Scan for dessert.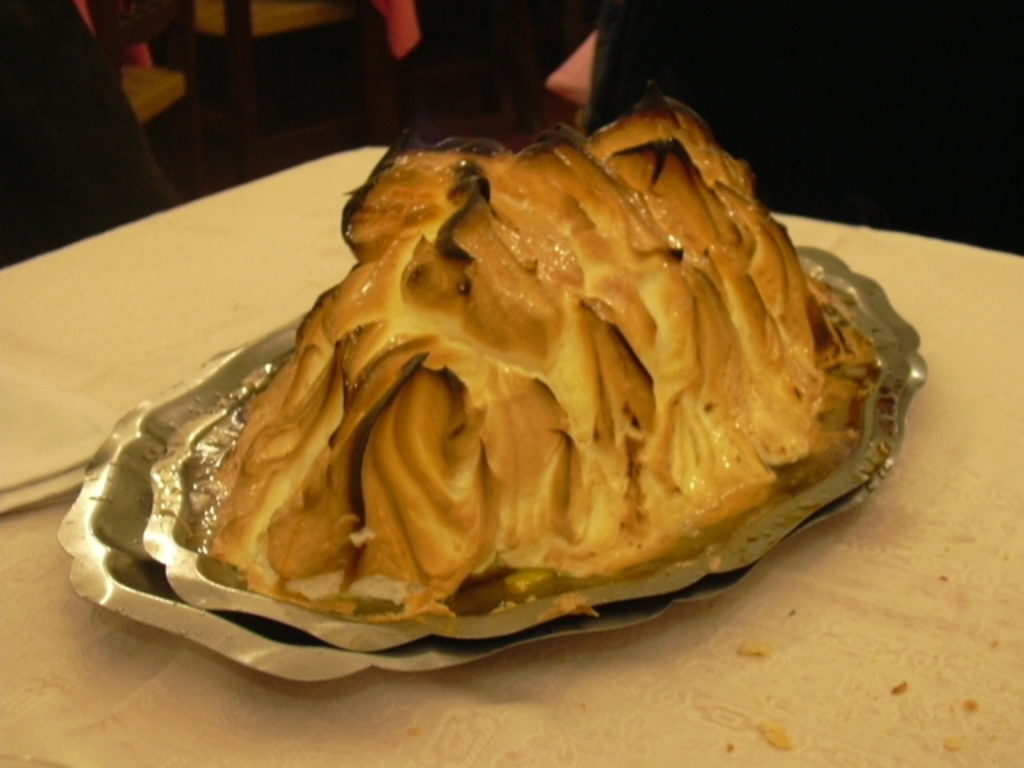
Scan result: <bbox>147, 112, 922, 645</bbox>.
